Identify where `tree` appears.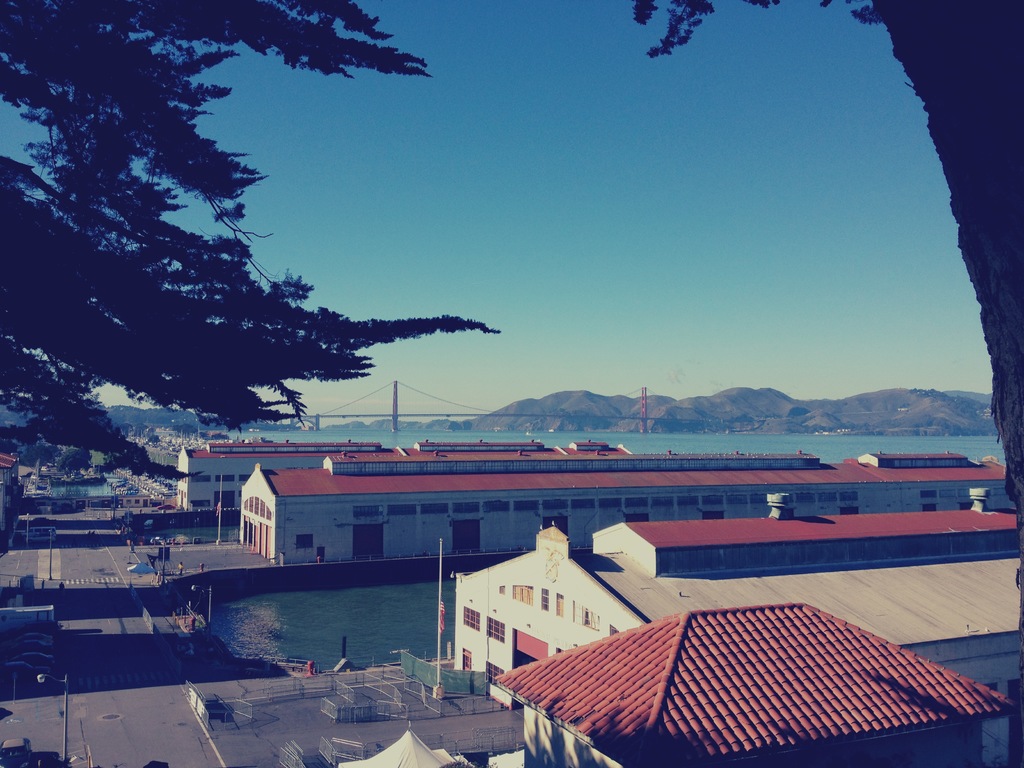
Appears at <box>0,0,504,547</box>.
